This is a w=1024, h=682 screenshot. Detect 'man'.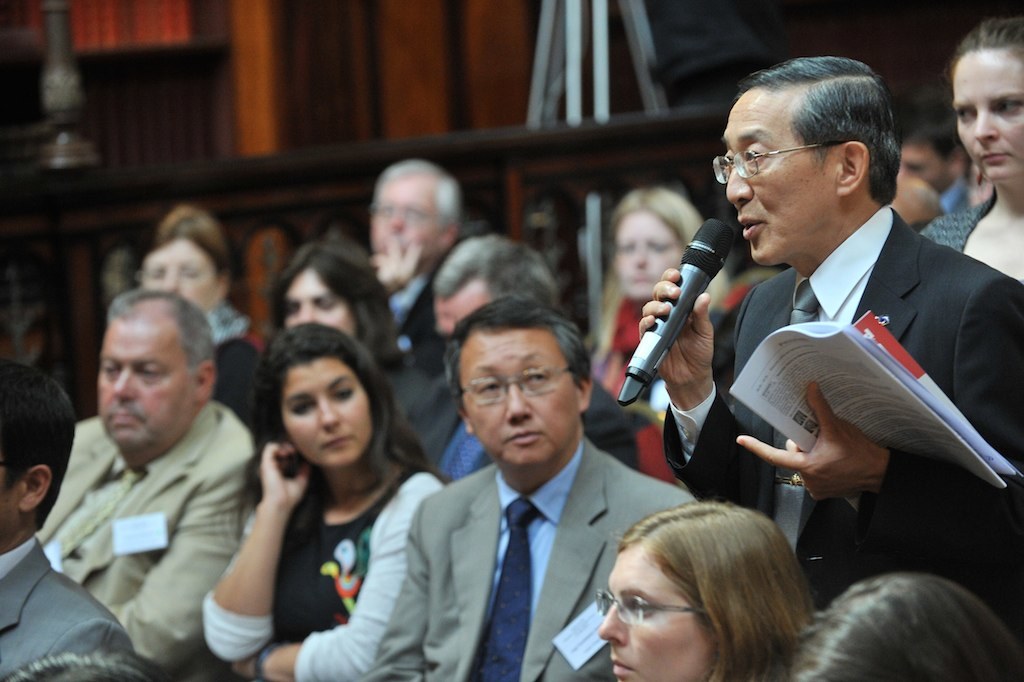
bbox=[393, 234, 636, 473].
